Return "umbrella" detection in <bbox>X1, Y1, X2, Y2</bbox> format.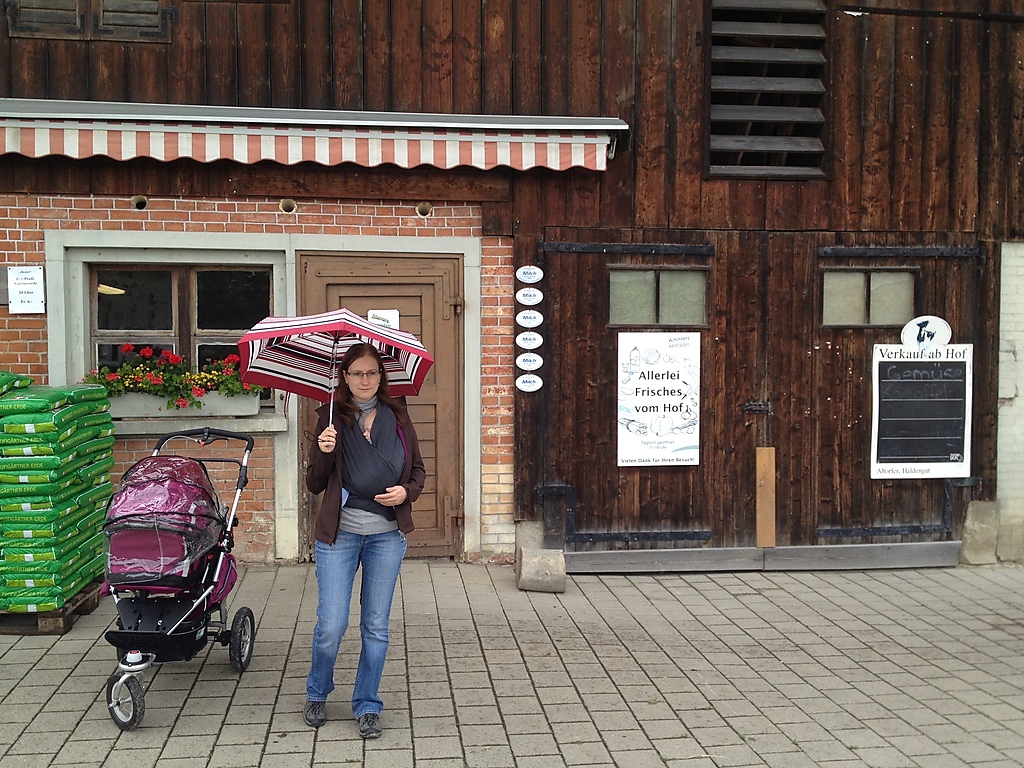
<bbox>233, 310, 436, 450</bbox>.
